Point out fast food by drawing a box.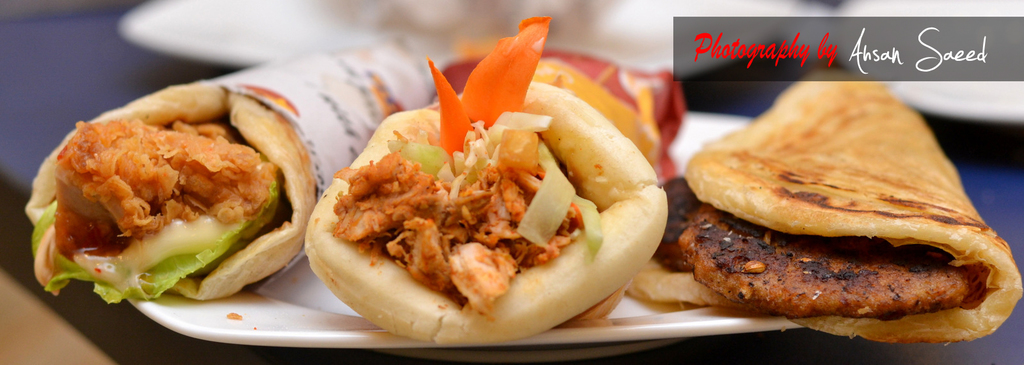
(303, 17, 669, 348).
